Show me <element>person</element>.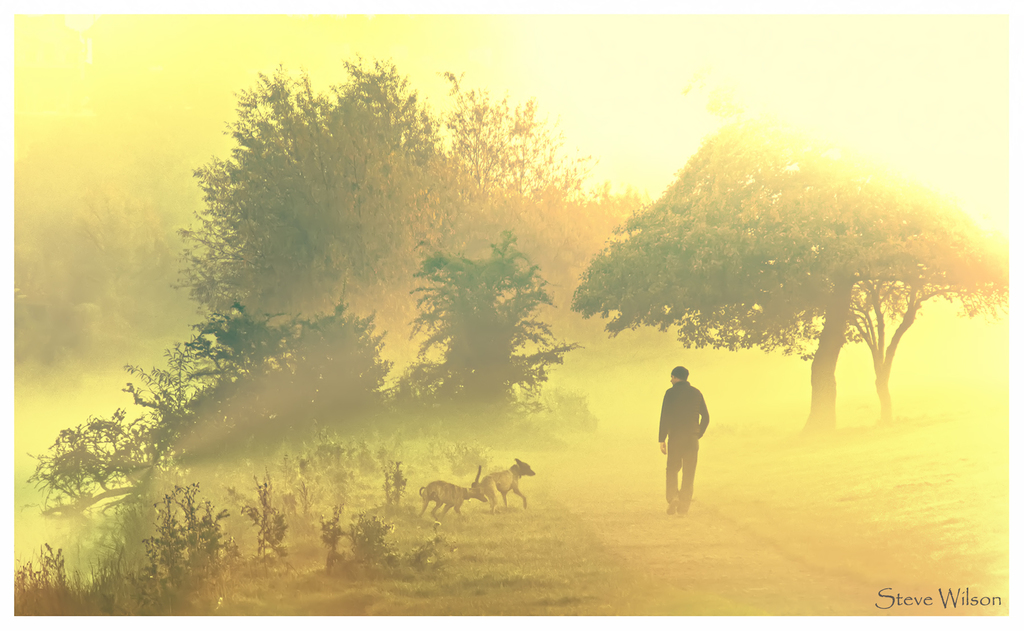
<element>person</element> is here: [660,367,716,508].
